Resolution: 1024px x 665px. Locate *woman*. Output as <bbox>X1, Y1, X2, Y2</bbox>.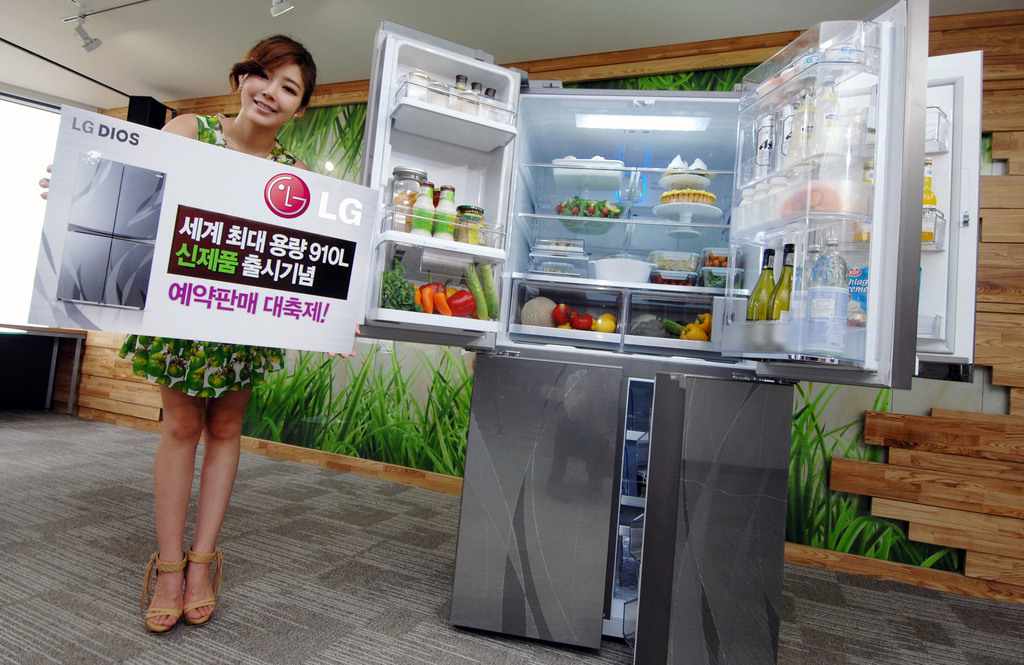
<bbox>40, 33, 319, 634</bbox>.
